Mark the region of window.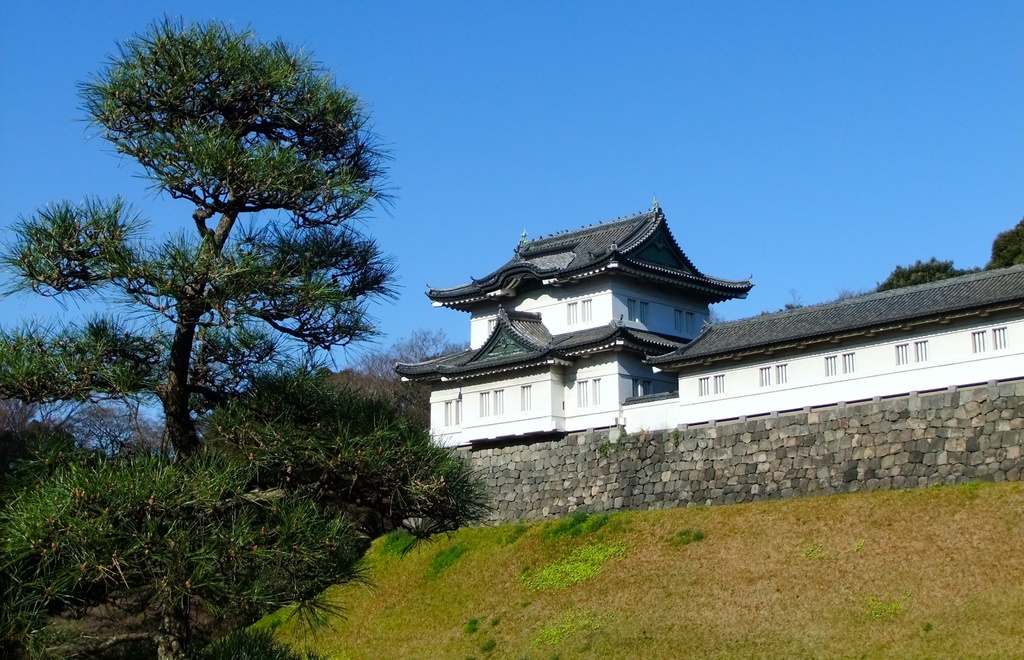
Region: detection(476, 391, 486, 415).
